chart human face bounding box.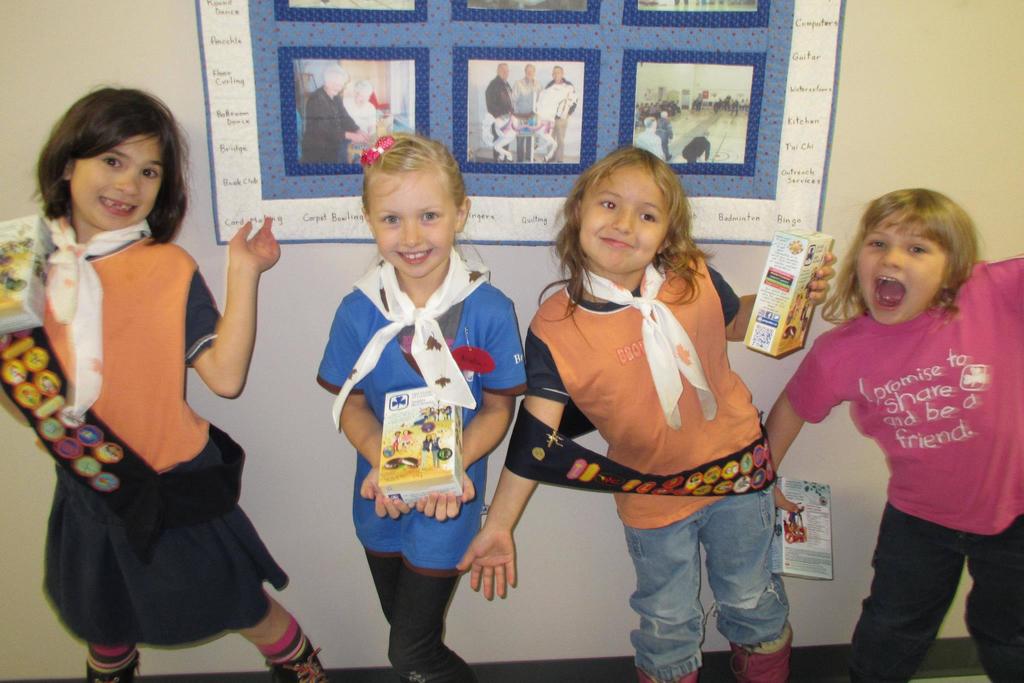
Charted: bbox(70, 133, 165, 229).
